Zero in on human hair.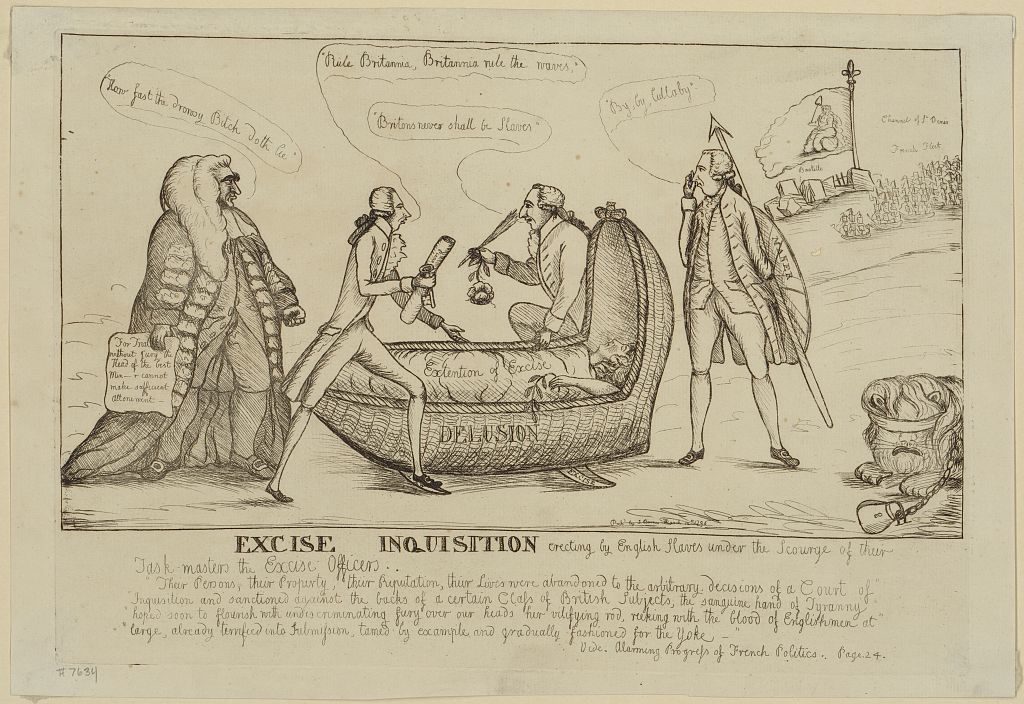
Zeroed in: [352, 185, 395, 229].
